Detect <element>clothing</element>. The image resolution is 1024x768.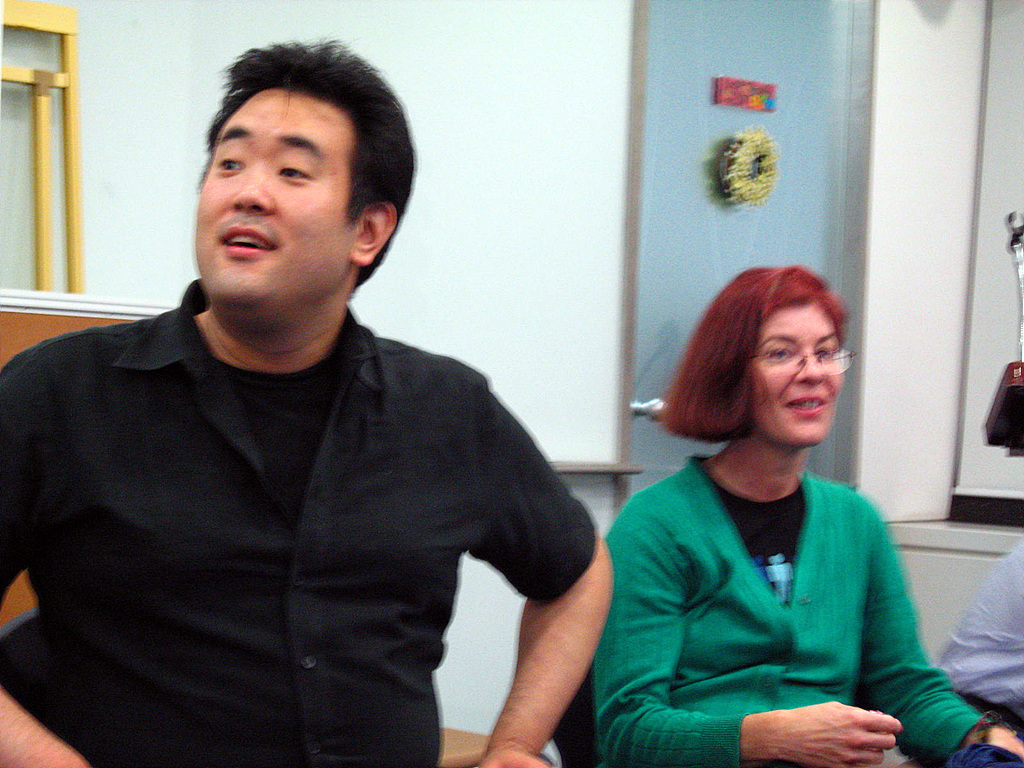
rect(0, 274, 598, 767).
